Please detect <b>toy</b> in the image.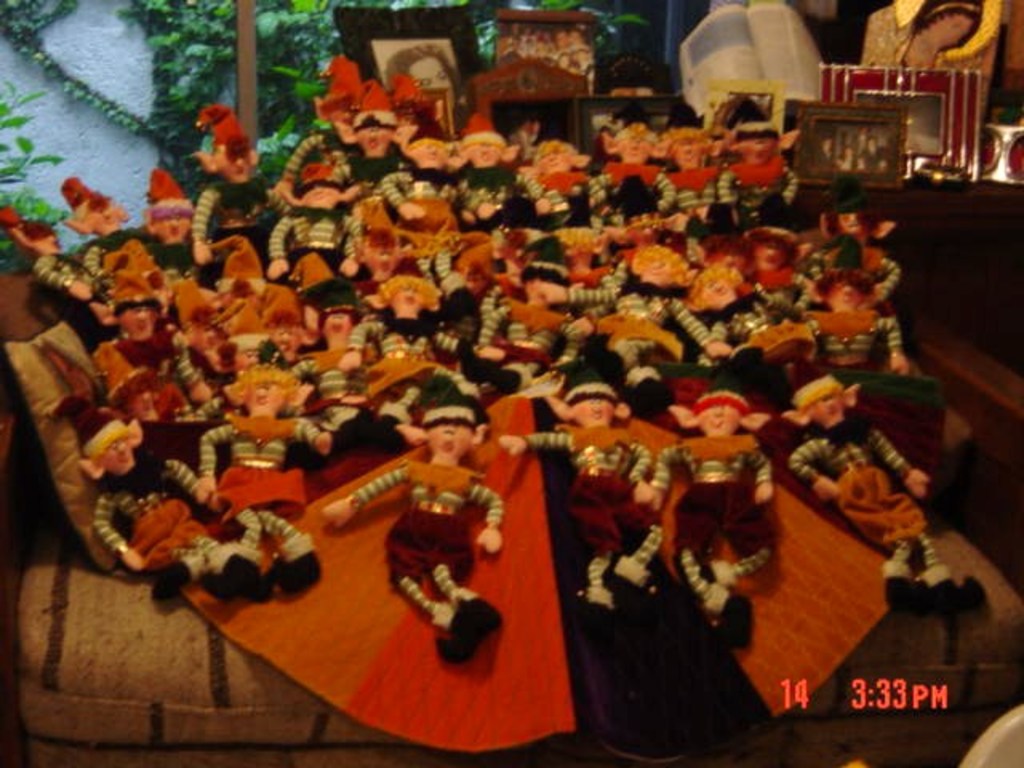
box=[61, 190, 165, 304].
